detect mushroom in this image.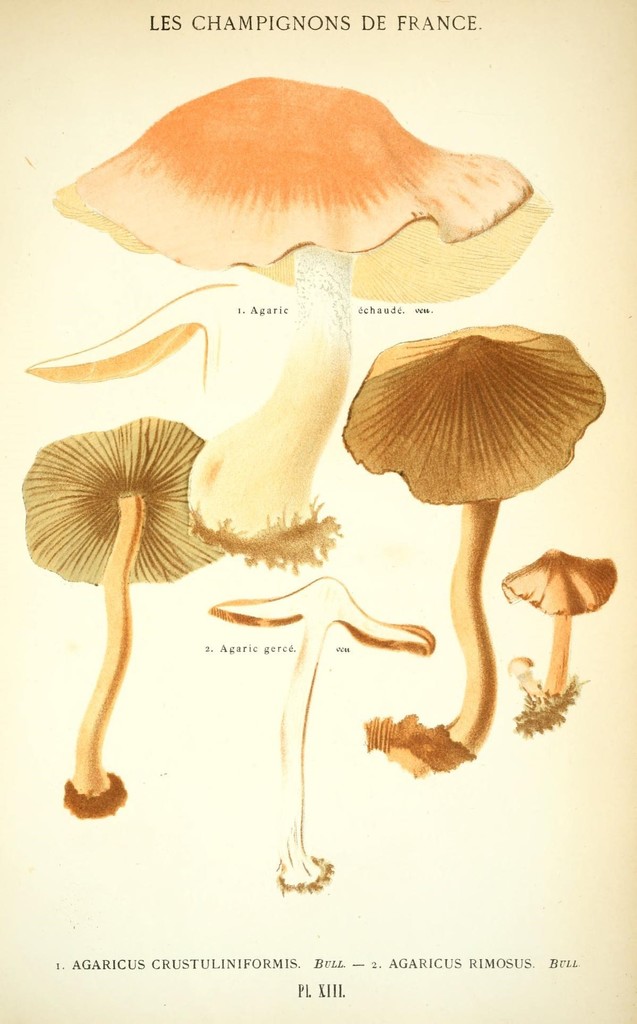
Detection: 510 547 617 737.
